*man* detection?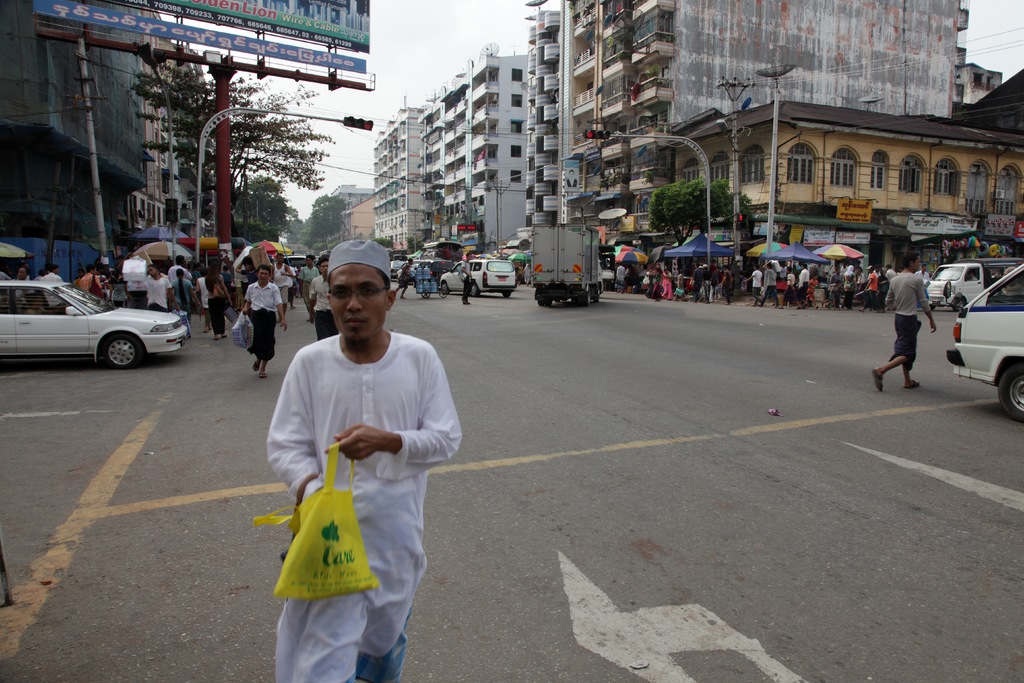
(193,261,206,286)
